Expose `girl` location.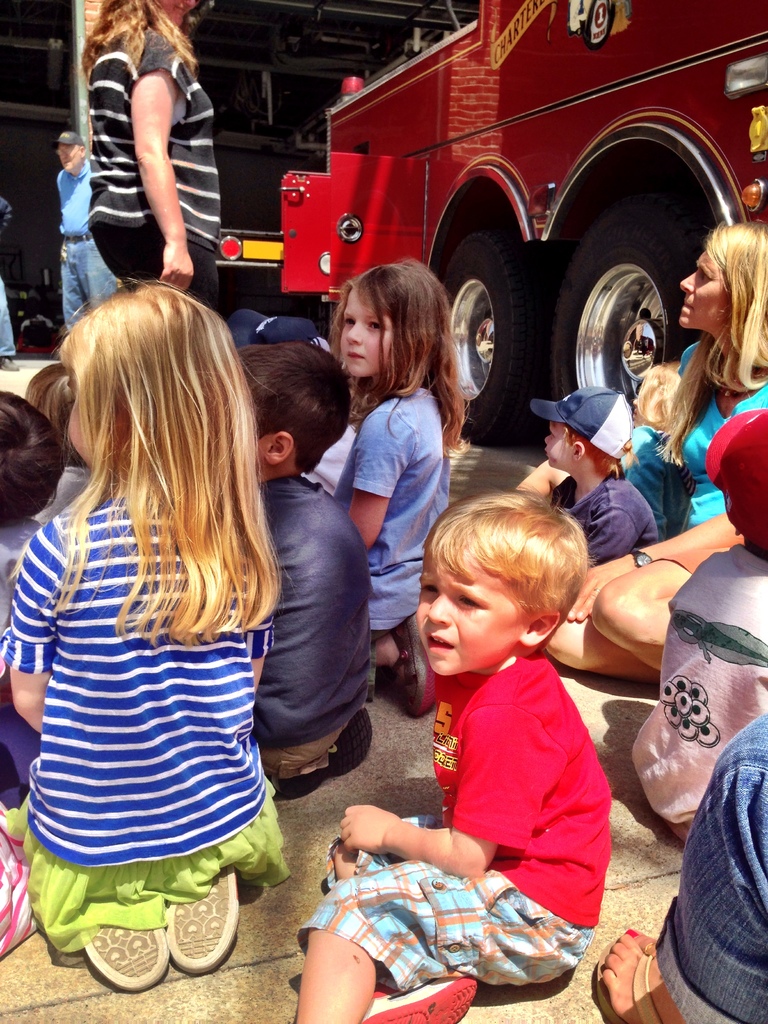
Exposed at {"left": 622, "top": 353, "right": 685, "bottom": 534}.
